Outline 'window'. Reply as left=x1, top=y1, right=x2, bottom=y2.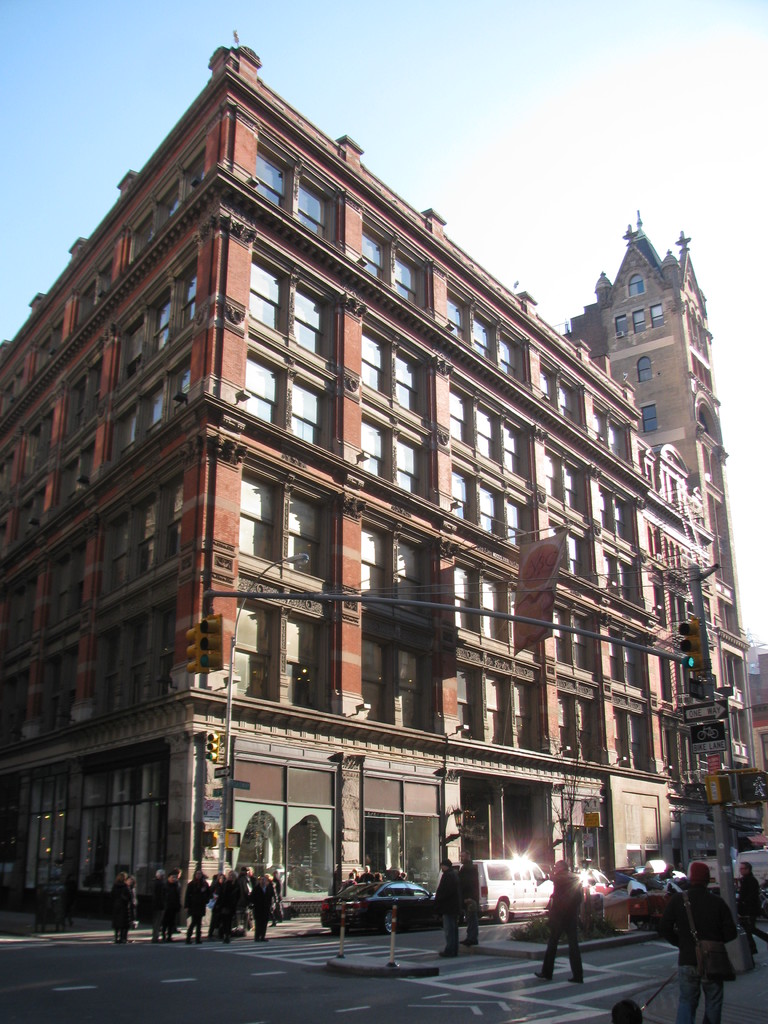
left=613, top=712, right=627, bottom=764.
